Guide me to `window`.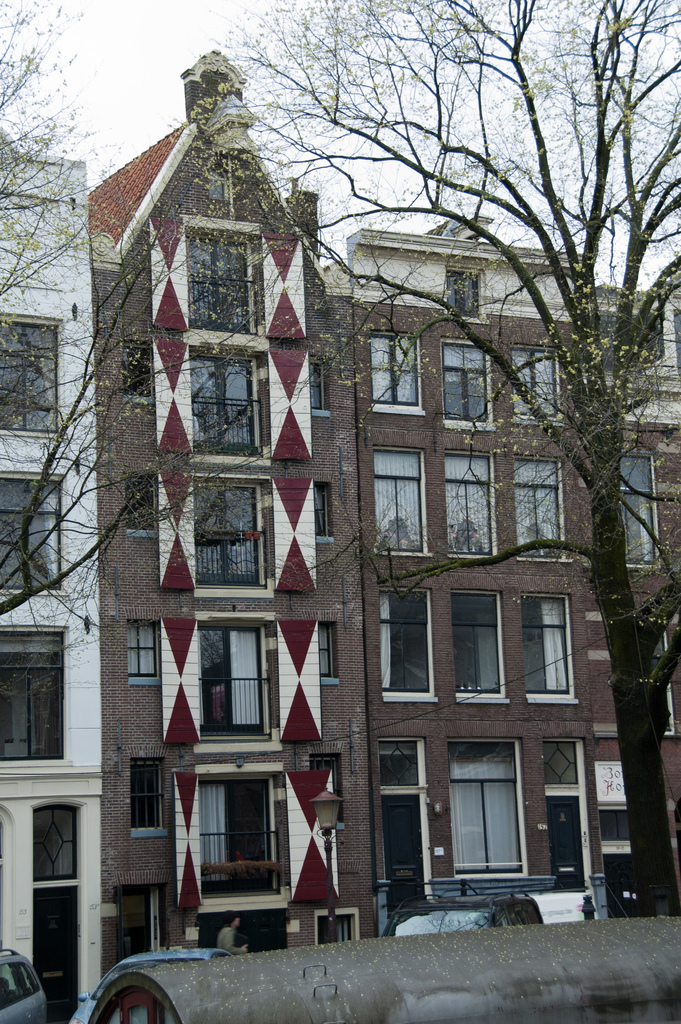
Guidance: [514,348,557,421].
